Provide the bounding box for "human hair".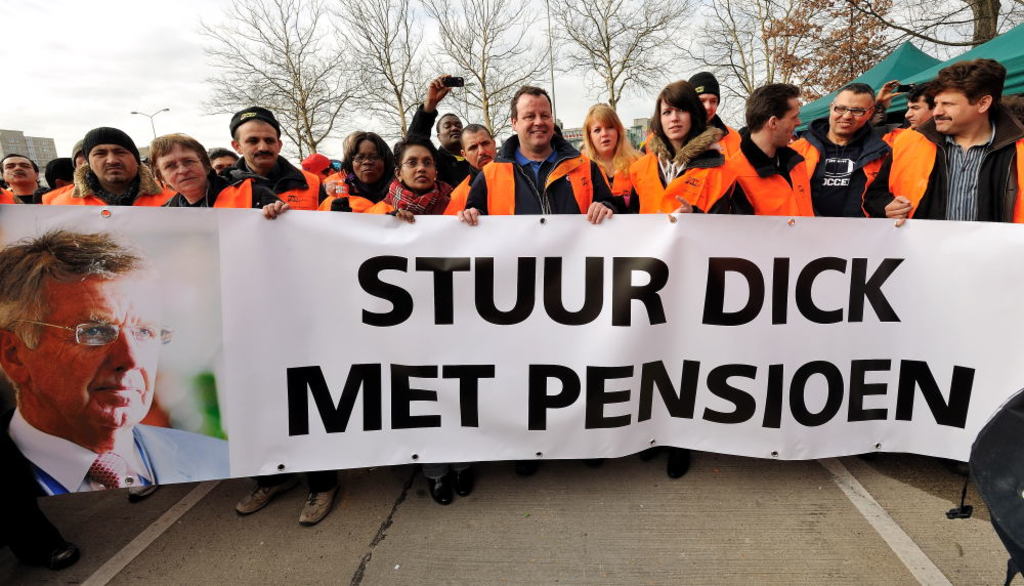
(left=73, top=149, right=89, bottom=174).
